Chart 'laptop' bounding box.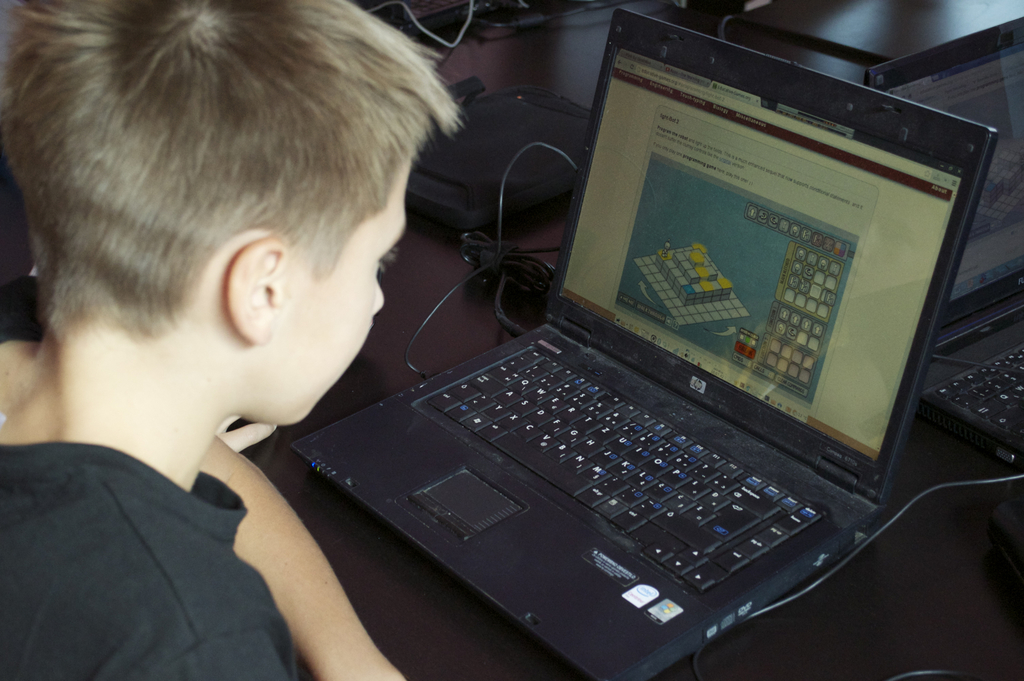
Charted: region(865, 18, 1023, 474).
